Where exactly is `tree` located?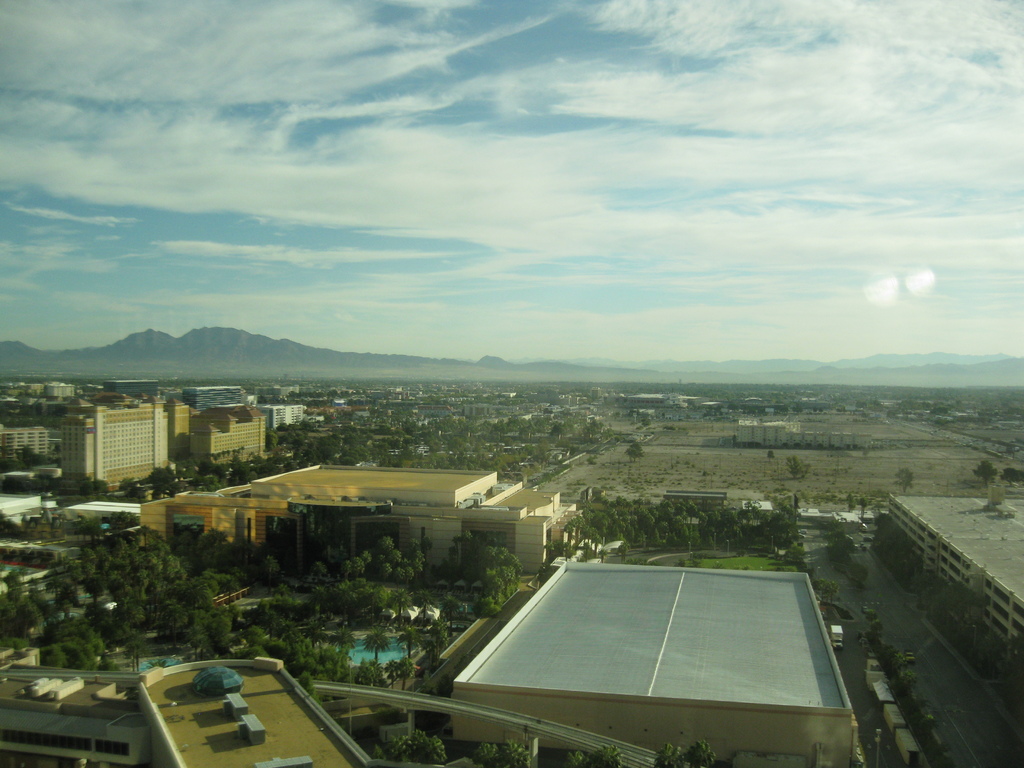
Its bounding box is box(654, 742, 719, 767).
